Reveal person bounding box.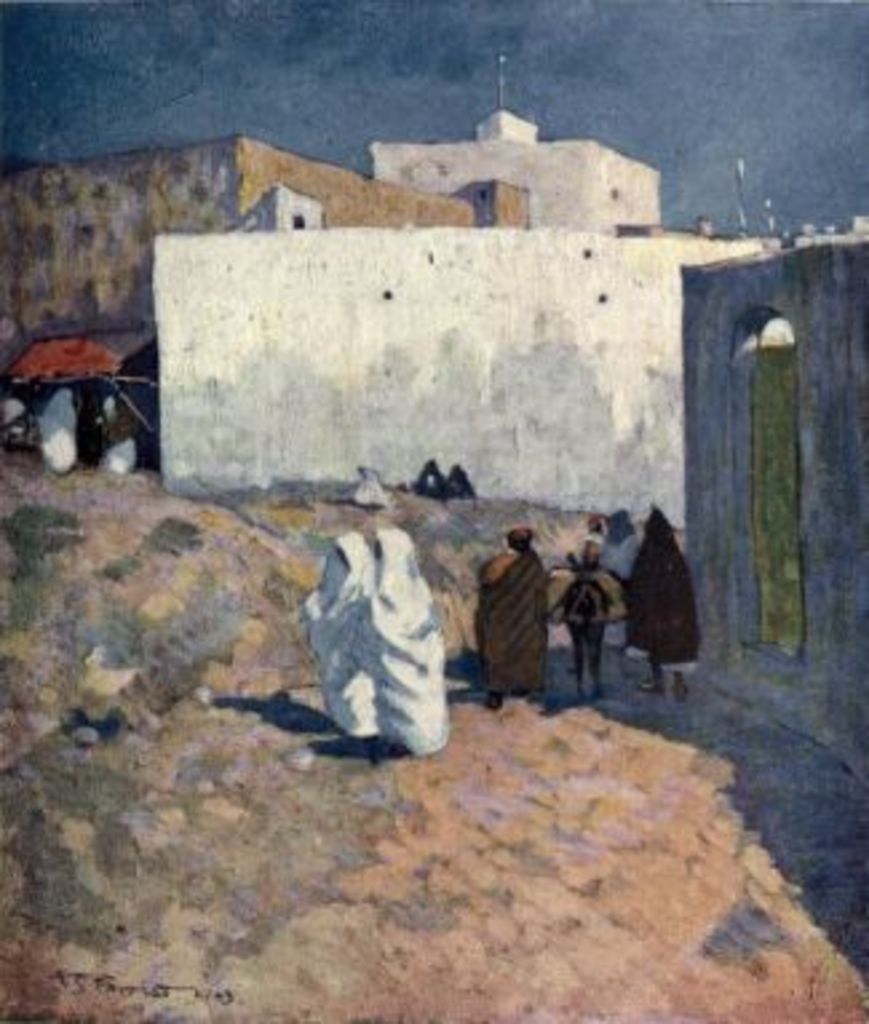
Revealed: (left=479, top=527, right=548, bottom=703).
